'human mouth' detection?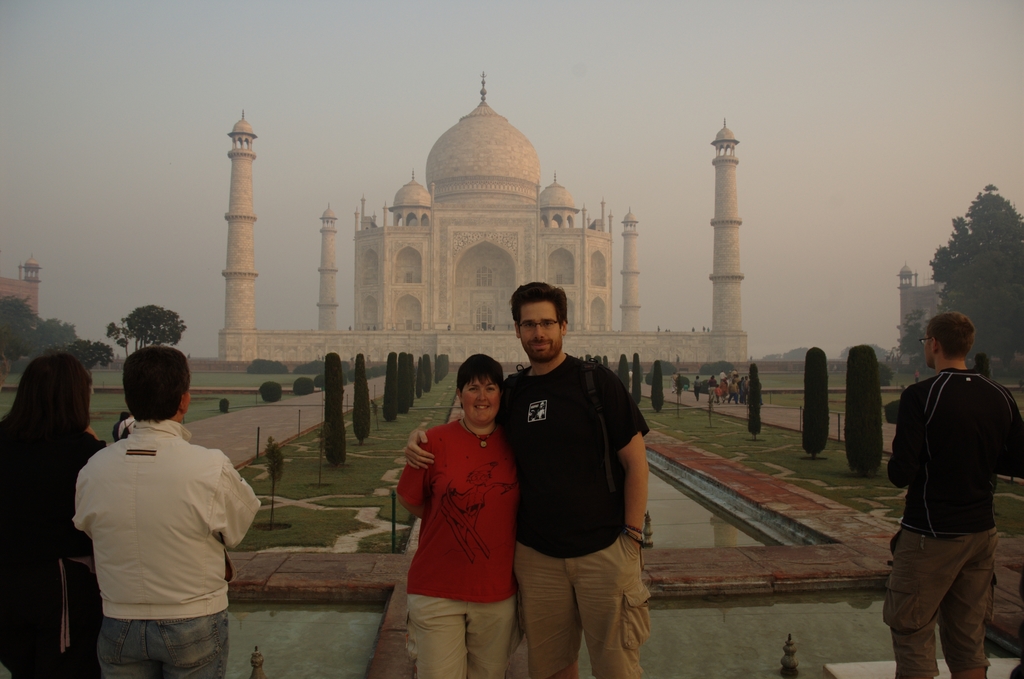
crop(526, 341, 556, 355)
